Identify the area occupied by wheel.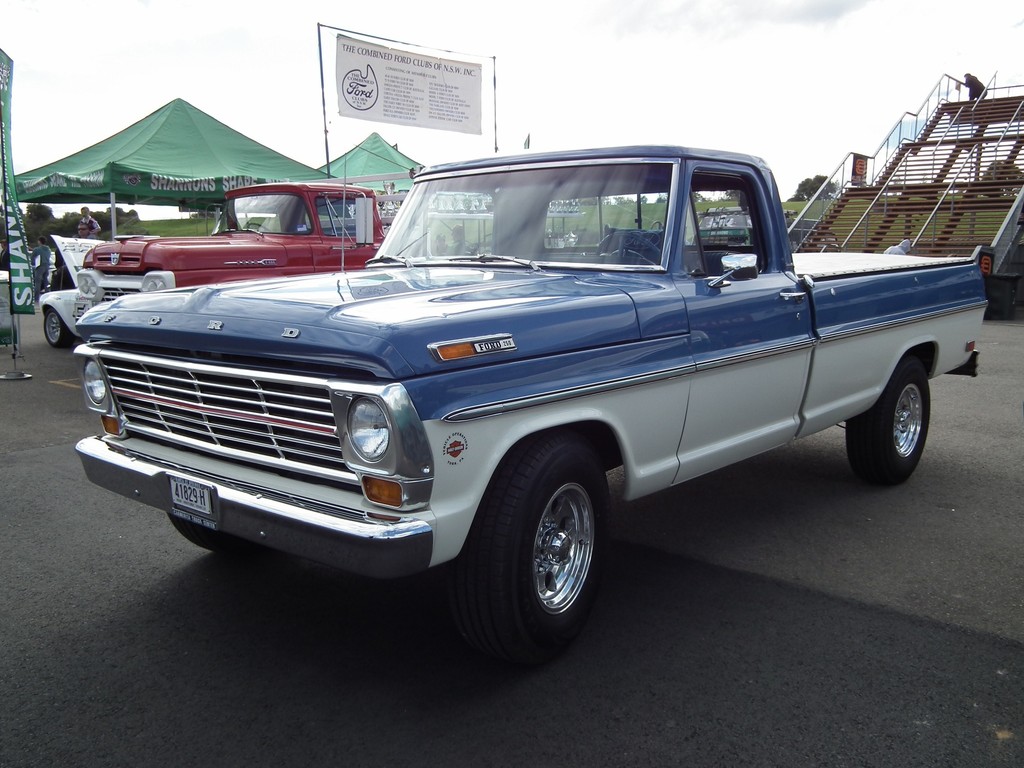
Area: box(845, 356, 931, 484).
